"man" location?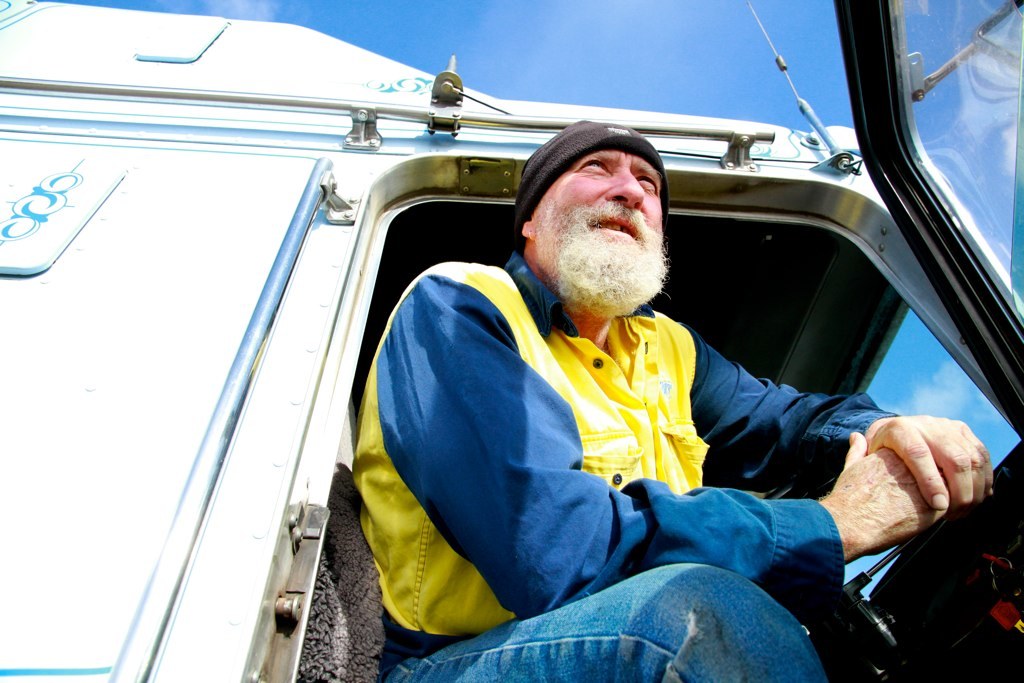
{"x1": 351, "y1": 122, "x2": 999, "y2": 682}
